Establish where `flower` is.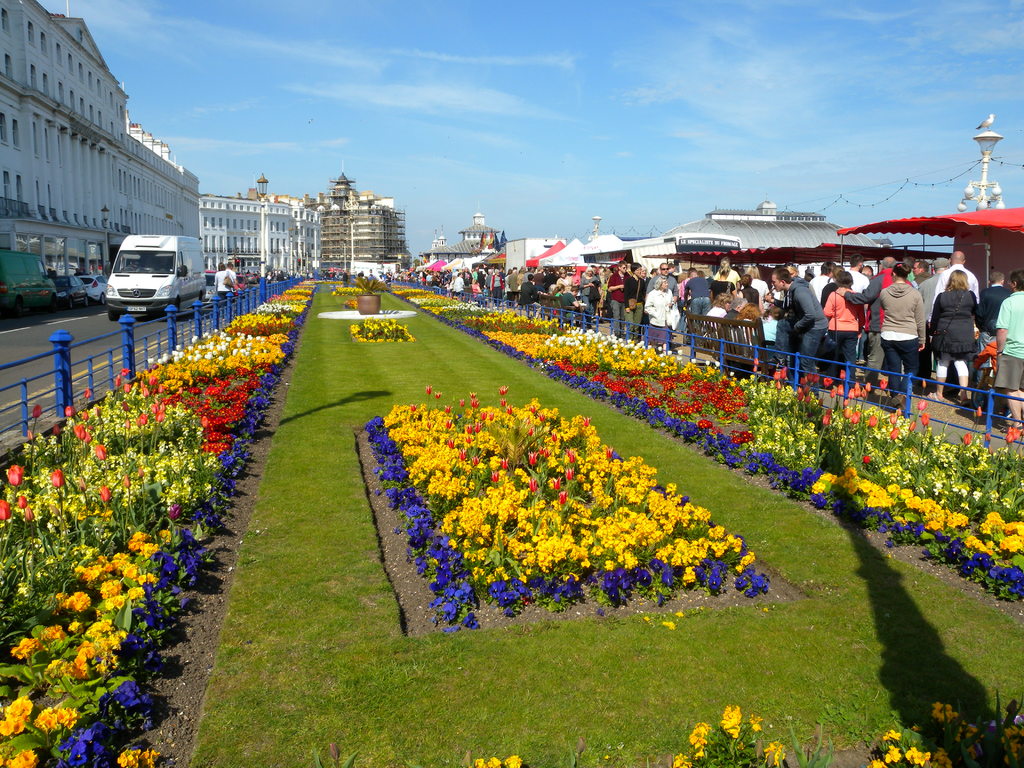
Established at pyautogui.locateOnScreen(645, 358, 652, 362).
